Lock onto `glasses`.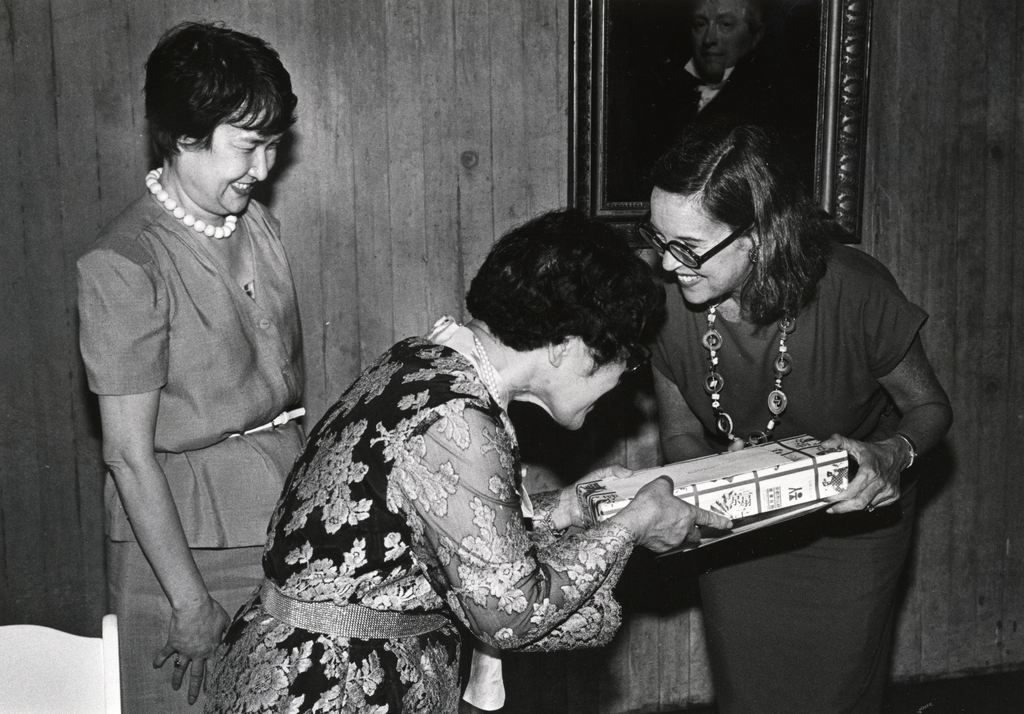
Locked: bbox=[620, 341, 653, 375].
